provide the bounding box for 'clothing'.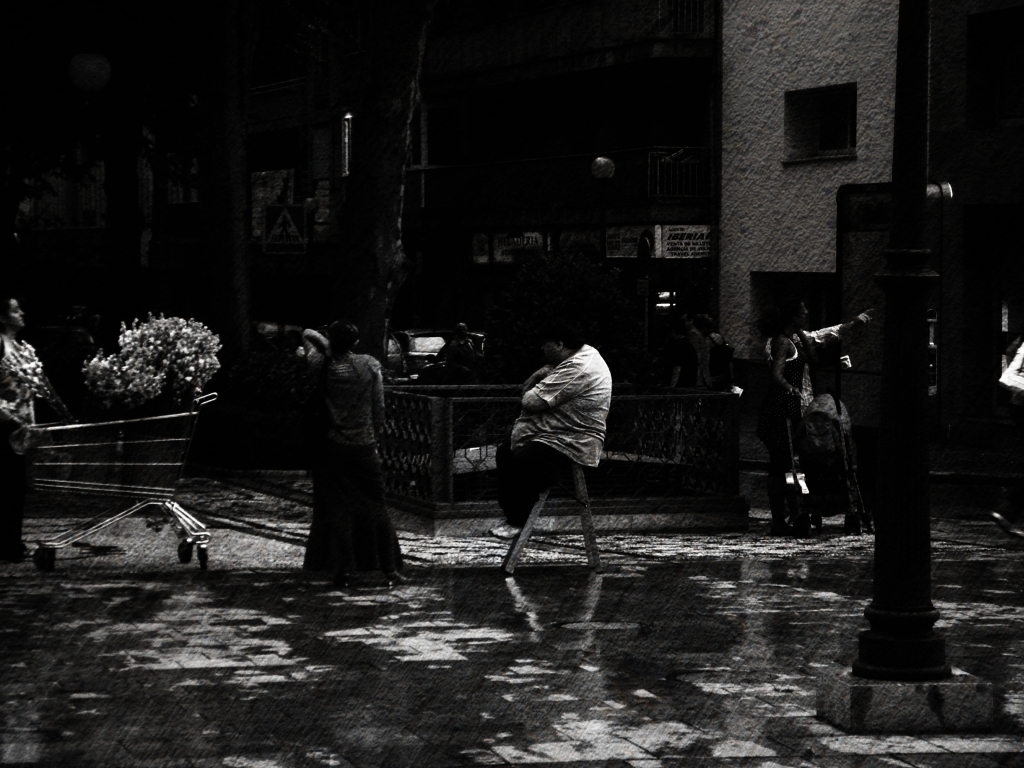
detection(290, 351, 407, 567).
